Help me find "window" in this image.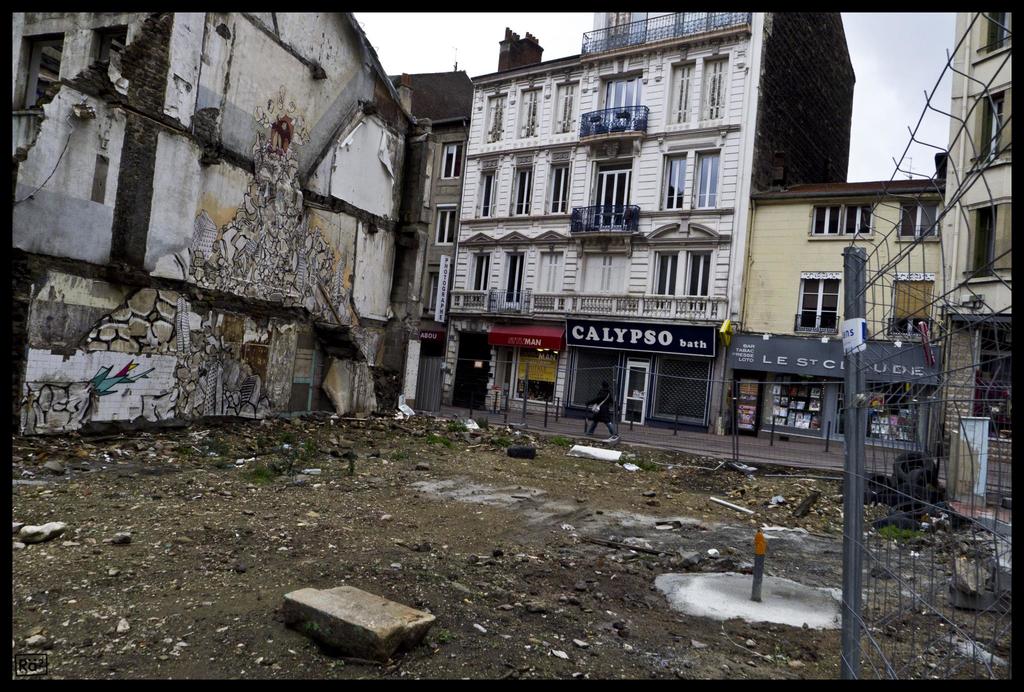
Found it: {"left": 504, "top": 252, "right": 524, "bottom": 307}.
